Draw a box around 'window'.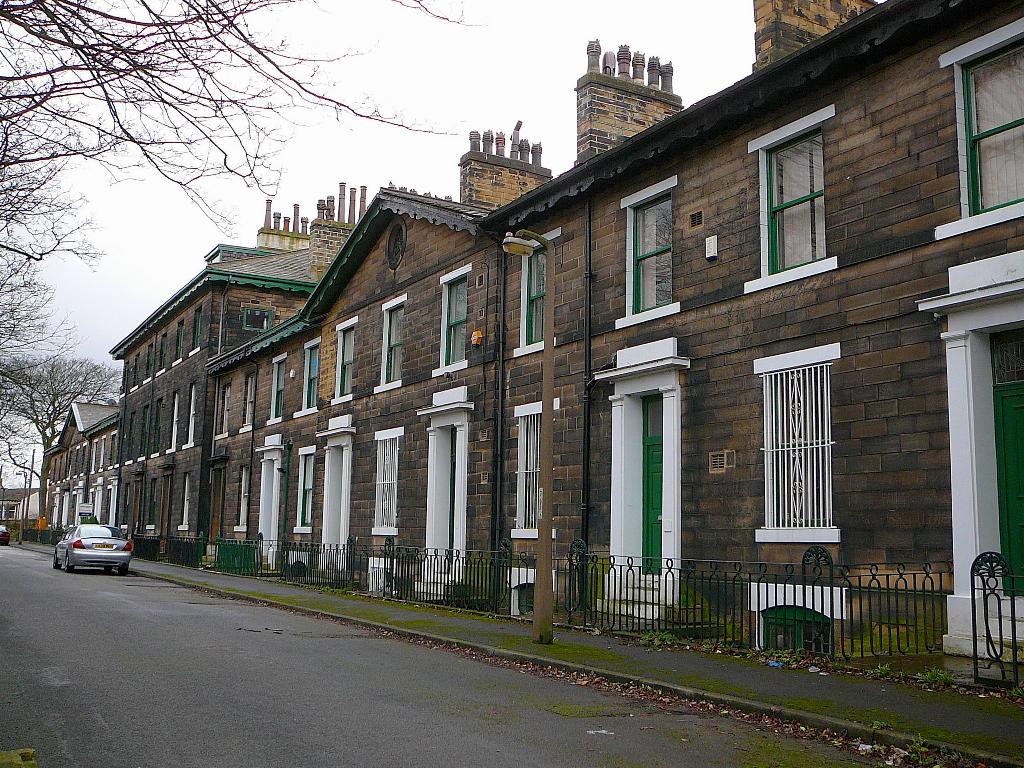
l=237, t=463, r=250, b=526.
